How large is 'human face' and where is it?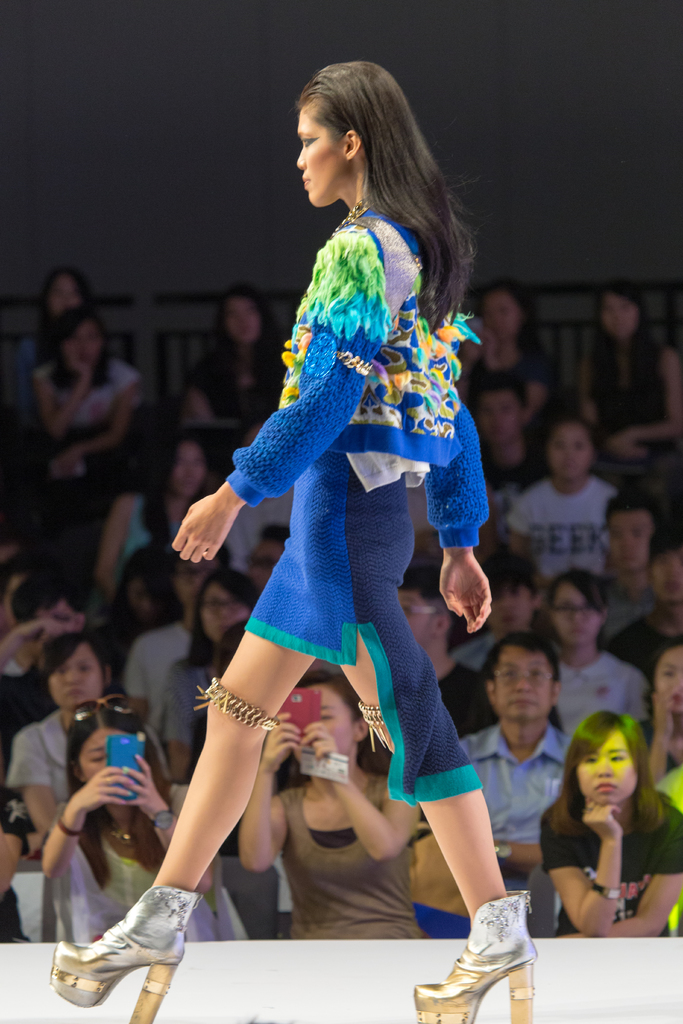
Bounding box: 165:440:213:509.
